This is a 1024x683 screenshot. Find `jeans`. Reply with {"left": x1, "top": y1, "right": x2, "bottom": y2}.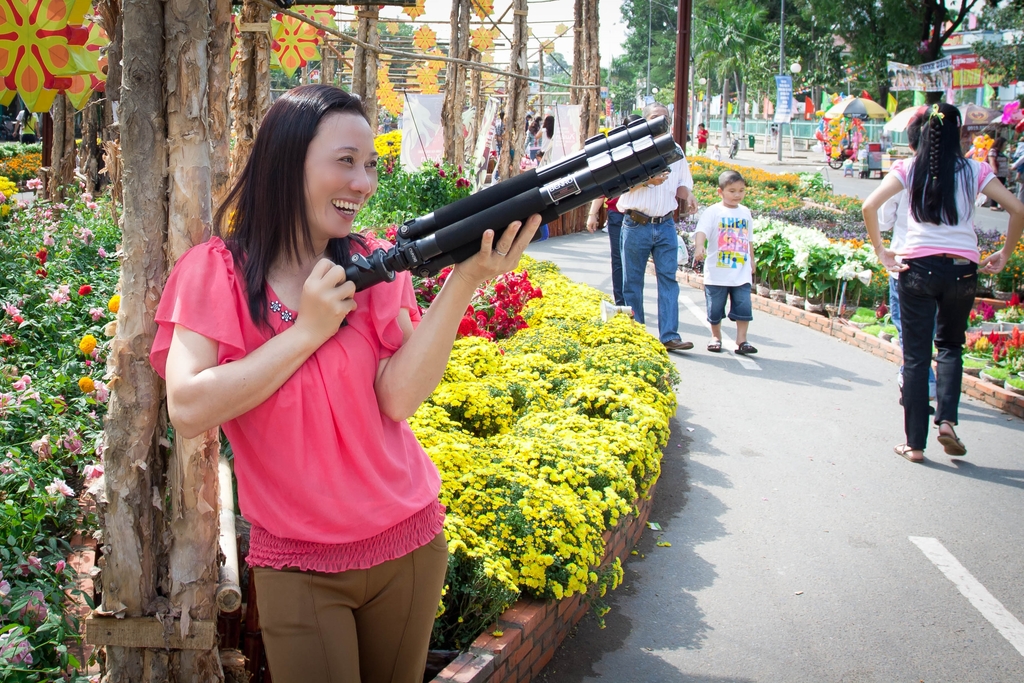
{"left": 707, "top": 280, "right": 755, "bottom": 324}.
